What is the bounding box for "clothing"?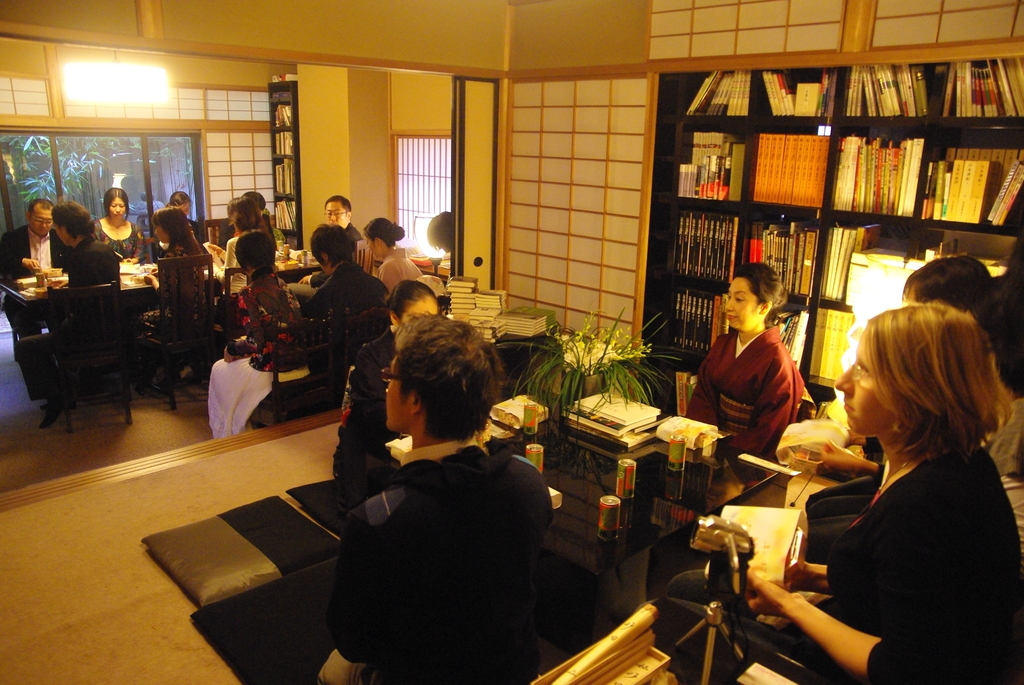
872, 393, 1023, 480.
